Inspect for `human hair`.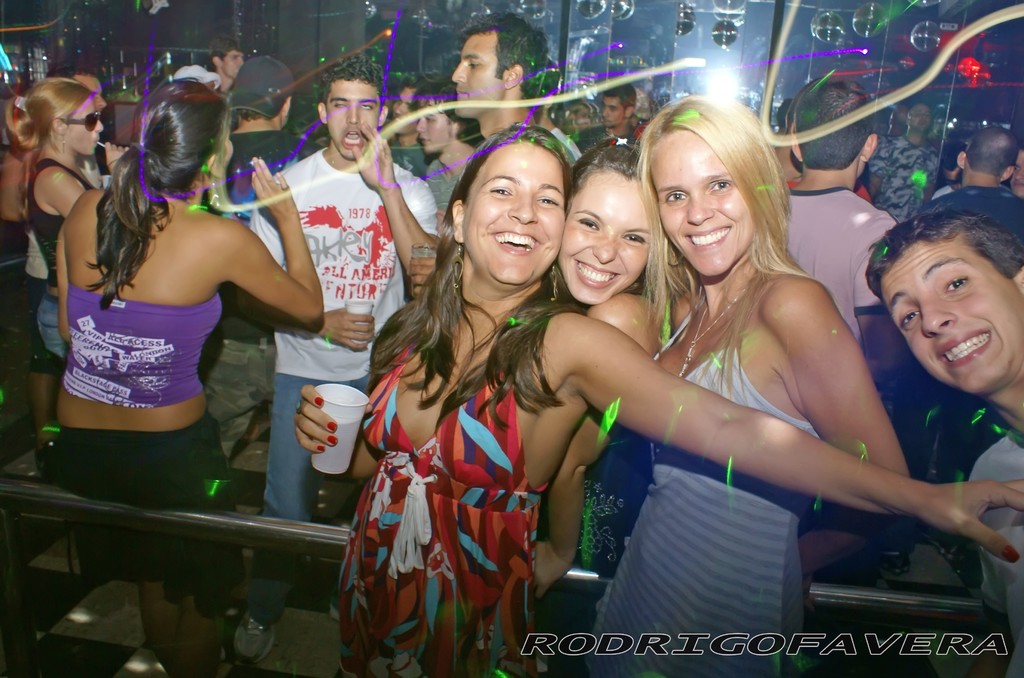
Inspection: x1=414, y1=86, x2=489, y2=149.
